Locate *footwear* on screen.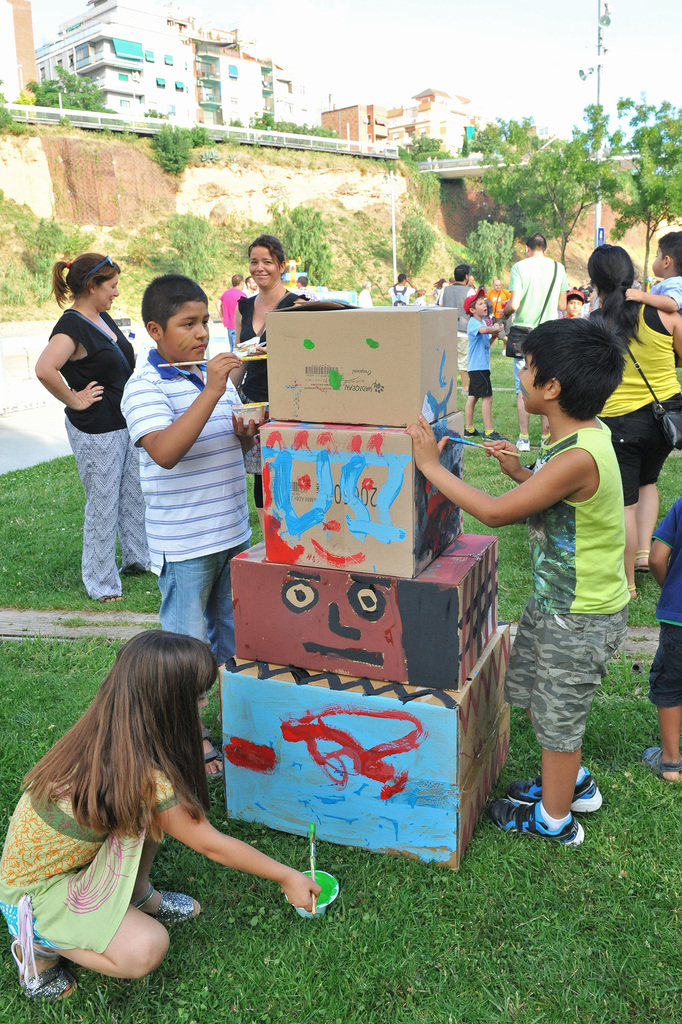
On screen at select_region(124, 882, 206, 927).
